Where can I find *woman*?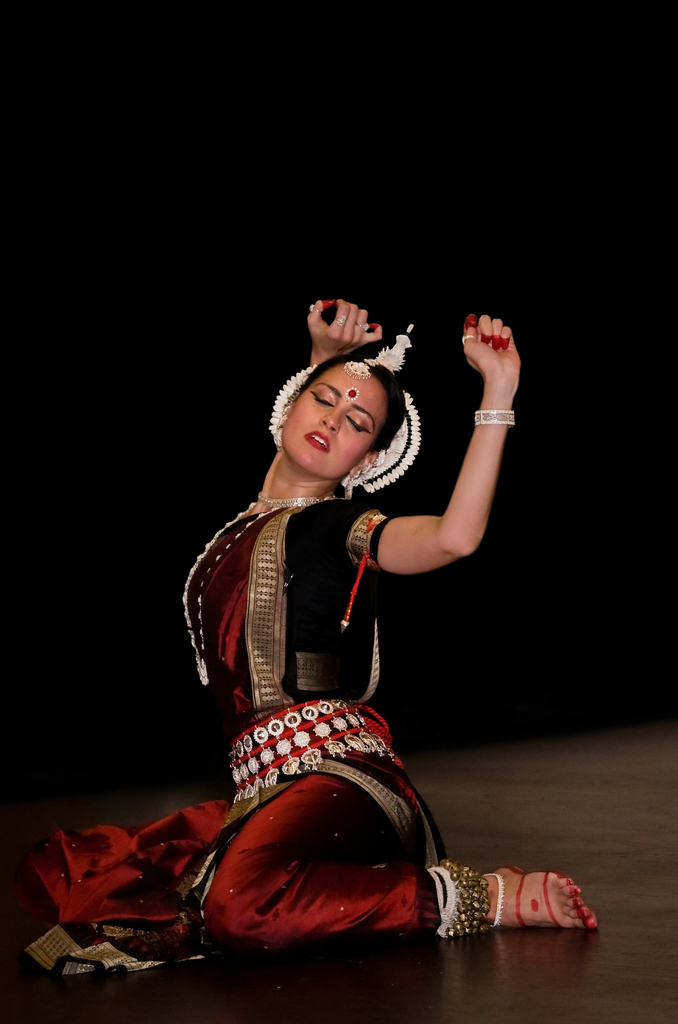
You can find it at l=8, t=294, r=600, b=969.
